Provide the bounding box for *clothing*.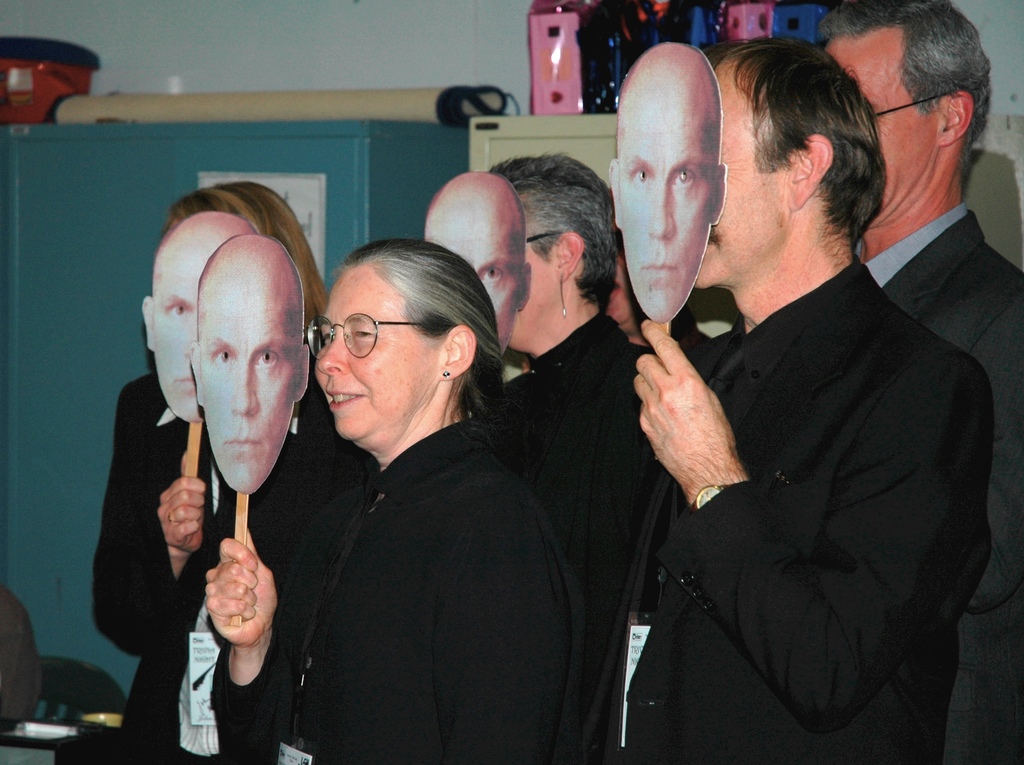
[left=86, top=417, right=223, bottom=675].
